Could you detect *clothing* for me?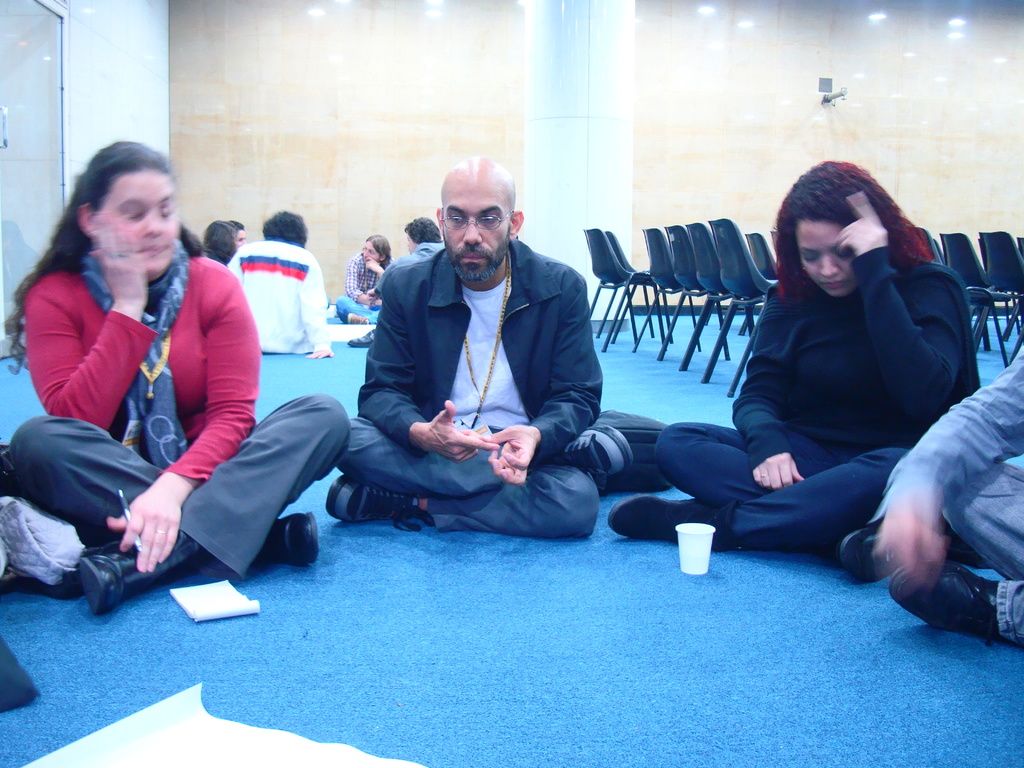
Detection result: <bbox>653, 241, 982, 548</bbox>.
